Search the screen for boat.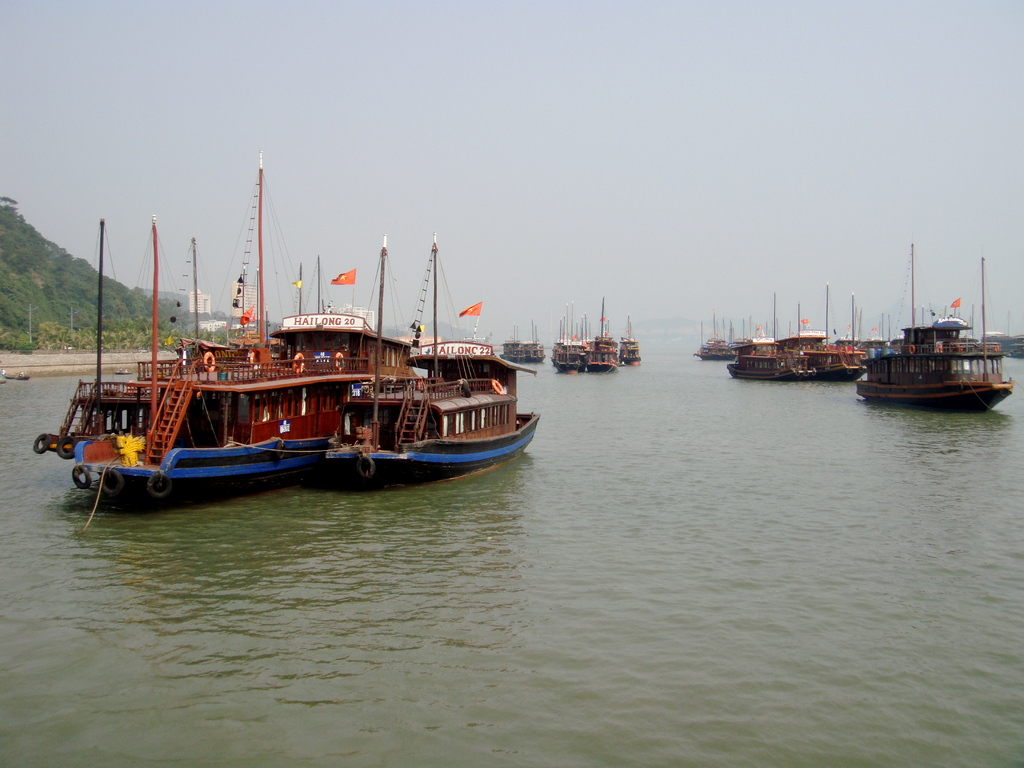
Found at {"x1": 729, "y1": 297, "x2": 813, "y2": 385}.
